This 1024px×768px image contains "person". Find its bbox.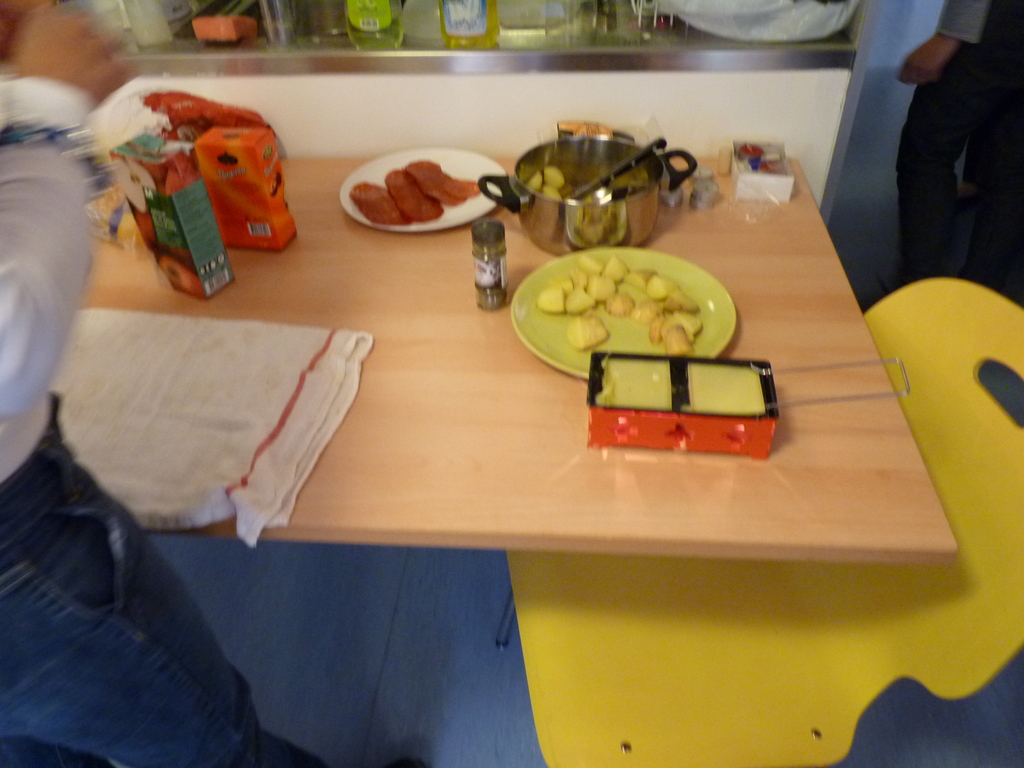
BBox(2, 0, 432, 767).
